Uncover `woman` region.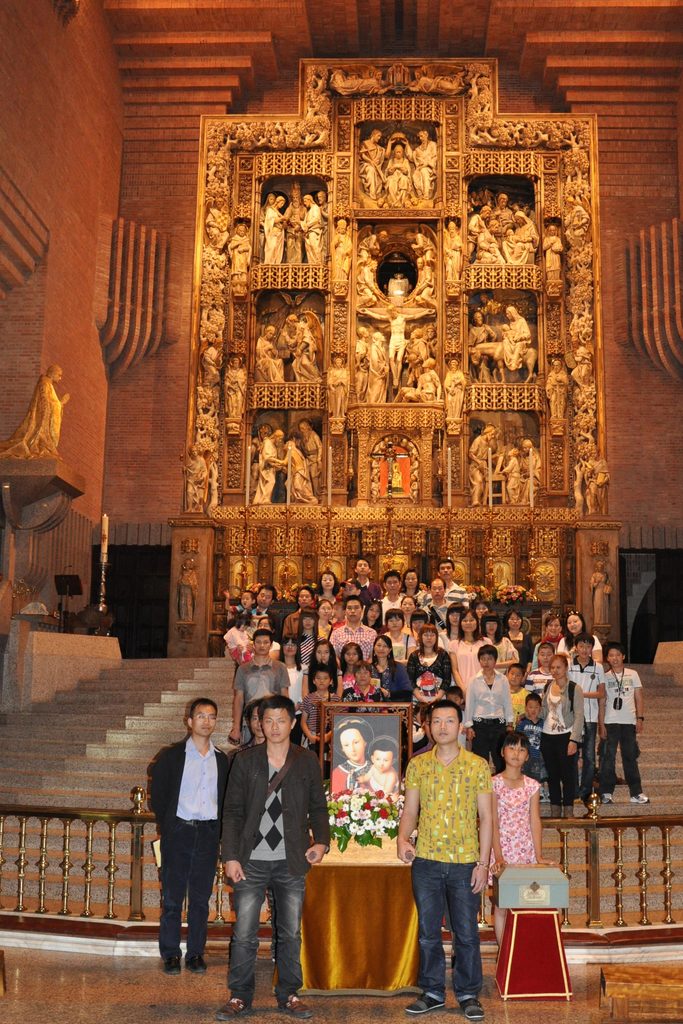
Uncovered: region(366, 635, 413, 699).
